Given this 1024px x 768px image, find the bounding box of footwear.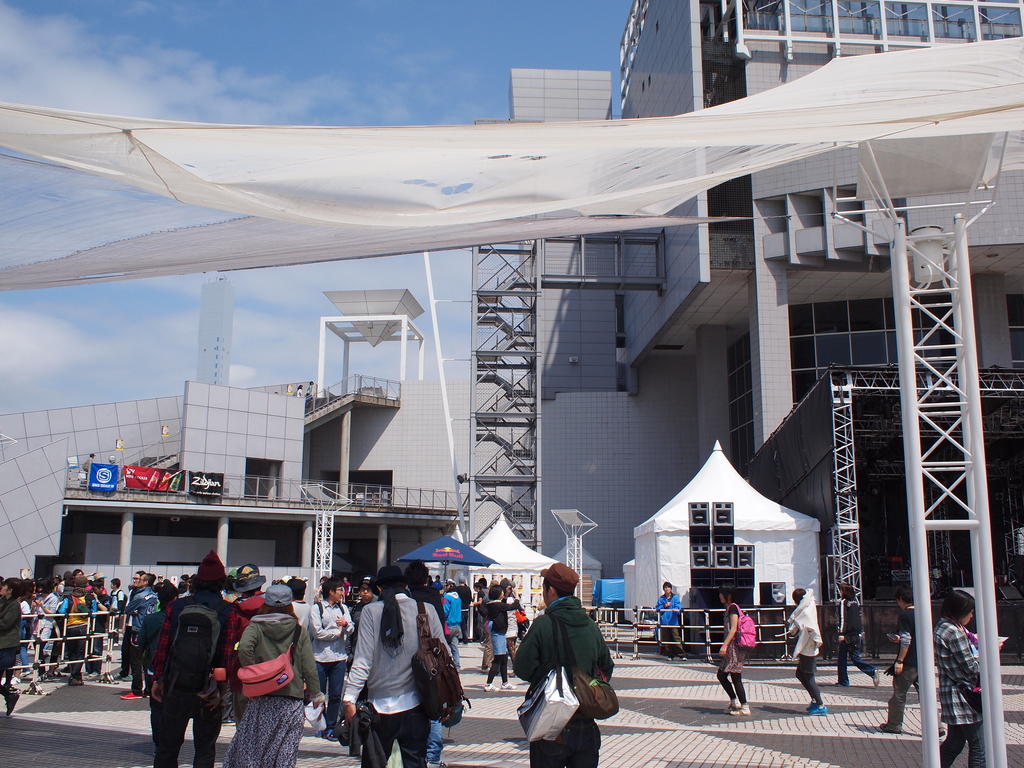
(left=459, top=639, right=468, bottom=645).
